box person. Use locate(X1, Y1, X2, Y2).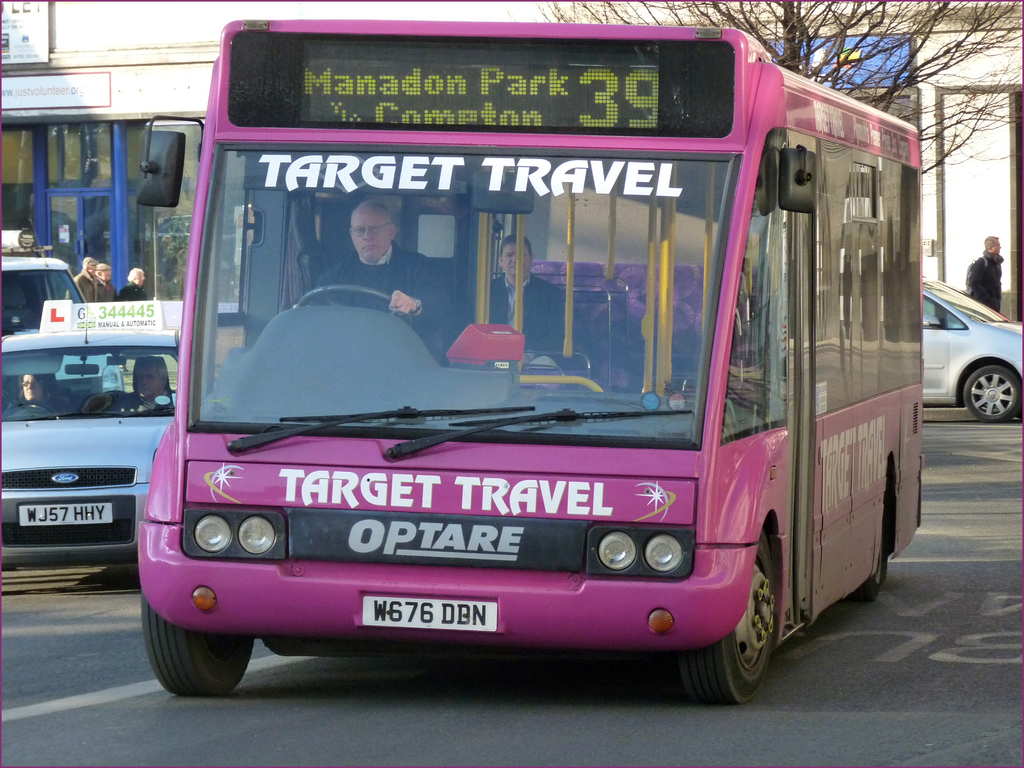
locate(125, 271, 150, 298).
